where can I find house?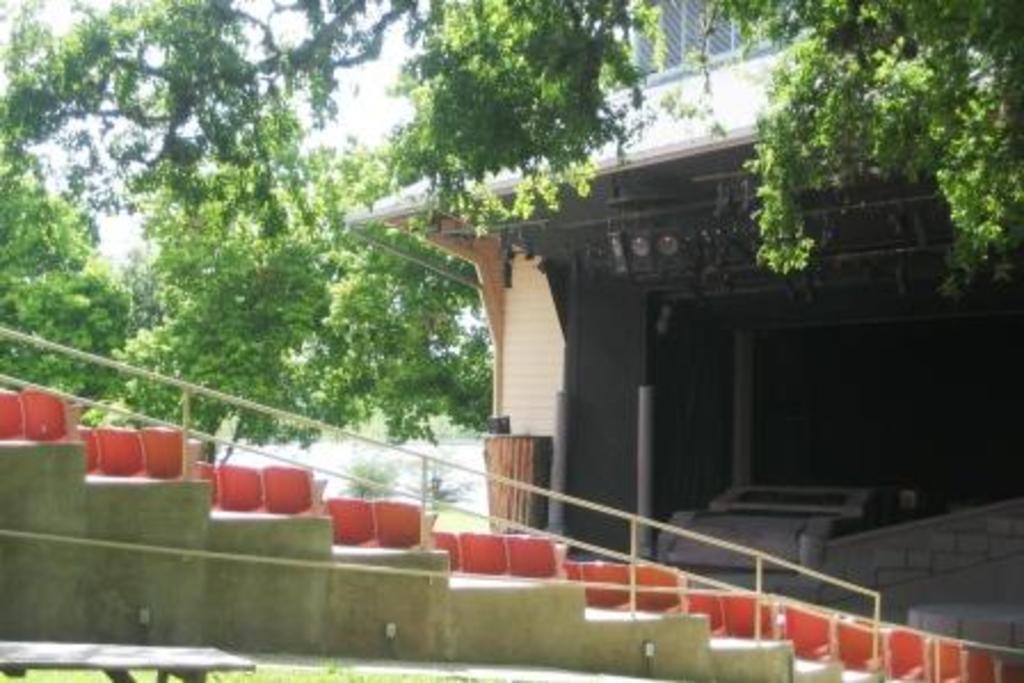
You can find it at (345, 0, 1022, 653).
